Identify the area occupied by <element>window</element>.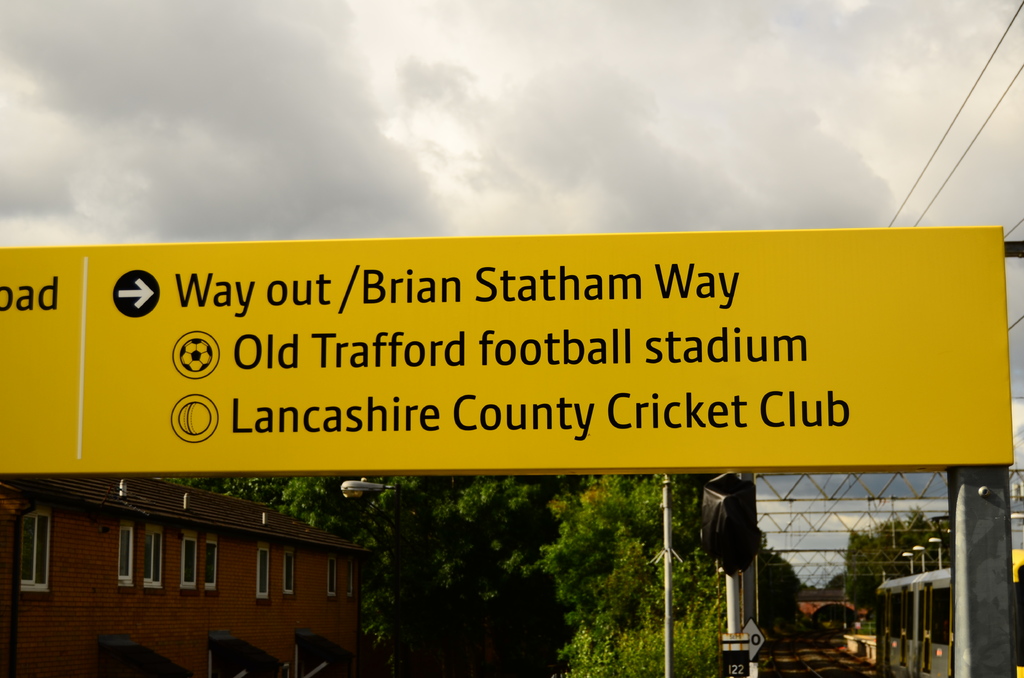
Area: BBox(21, 510, 50, 588).
